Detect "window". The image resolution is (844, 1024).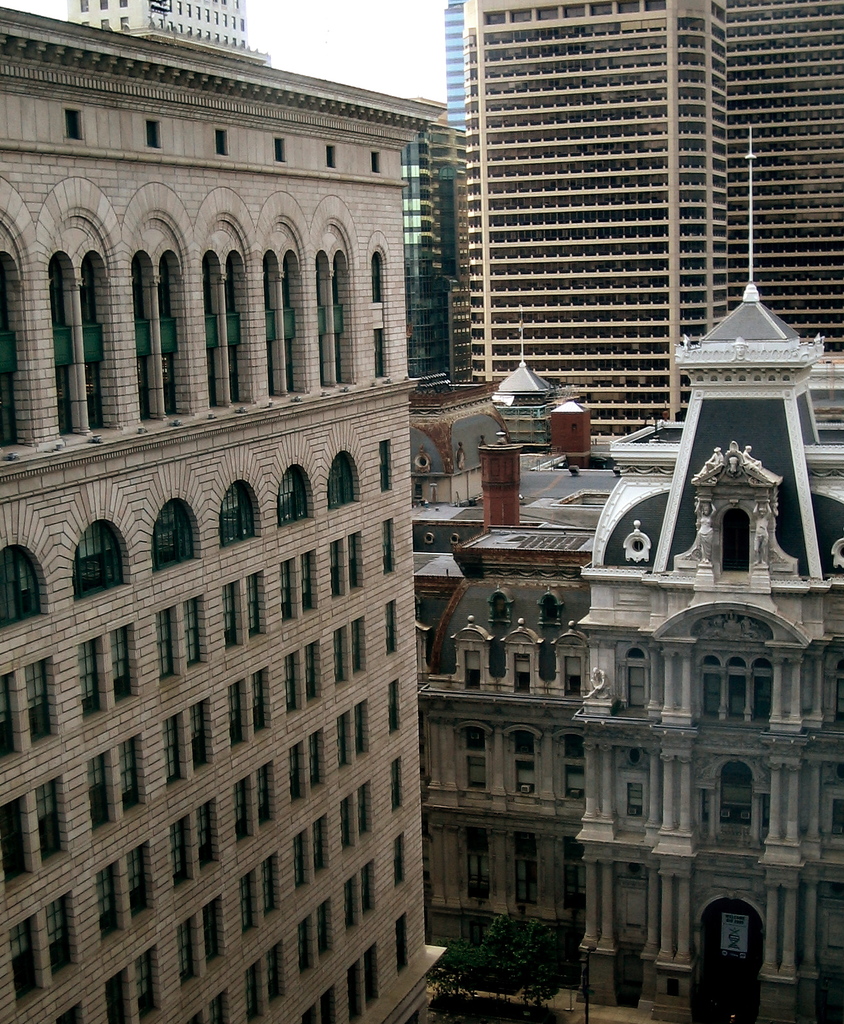
[563,737,589,807].
